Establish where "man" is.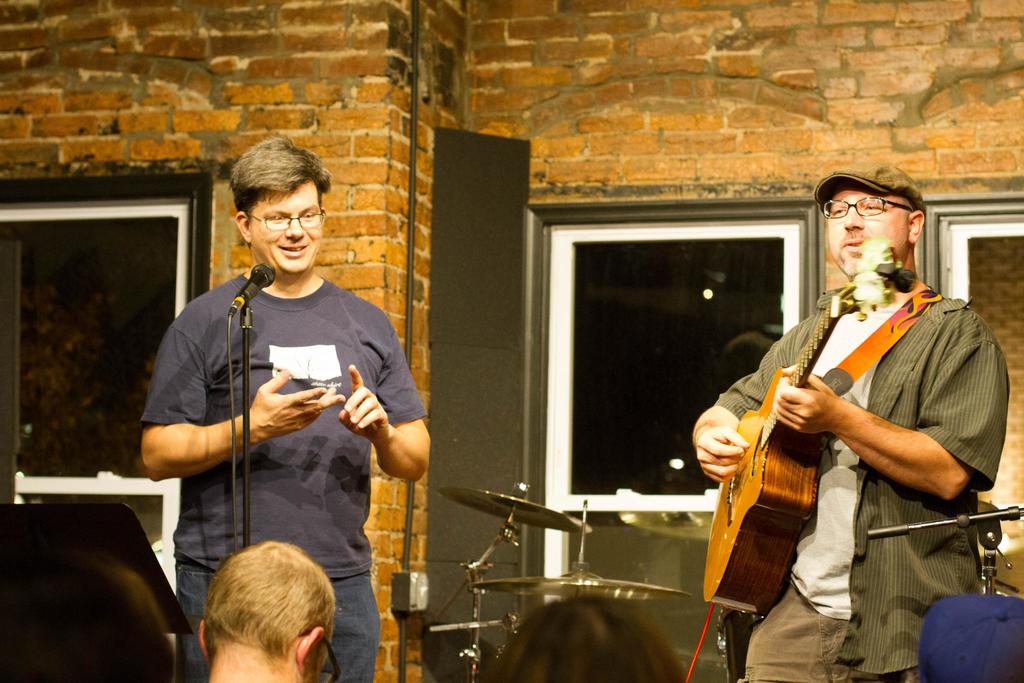
Established at 196:540:358:682.
